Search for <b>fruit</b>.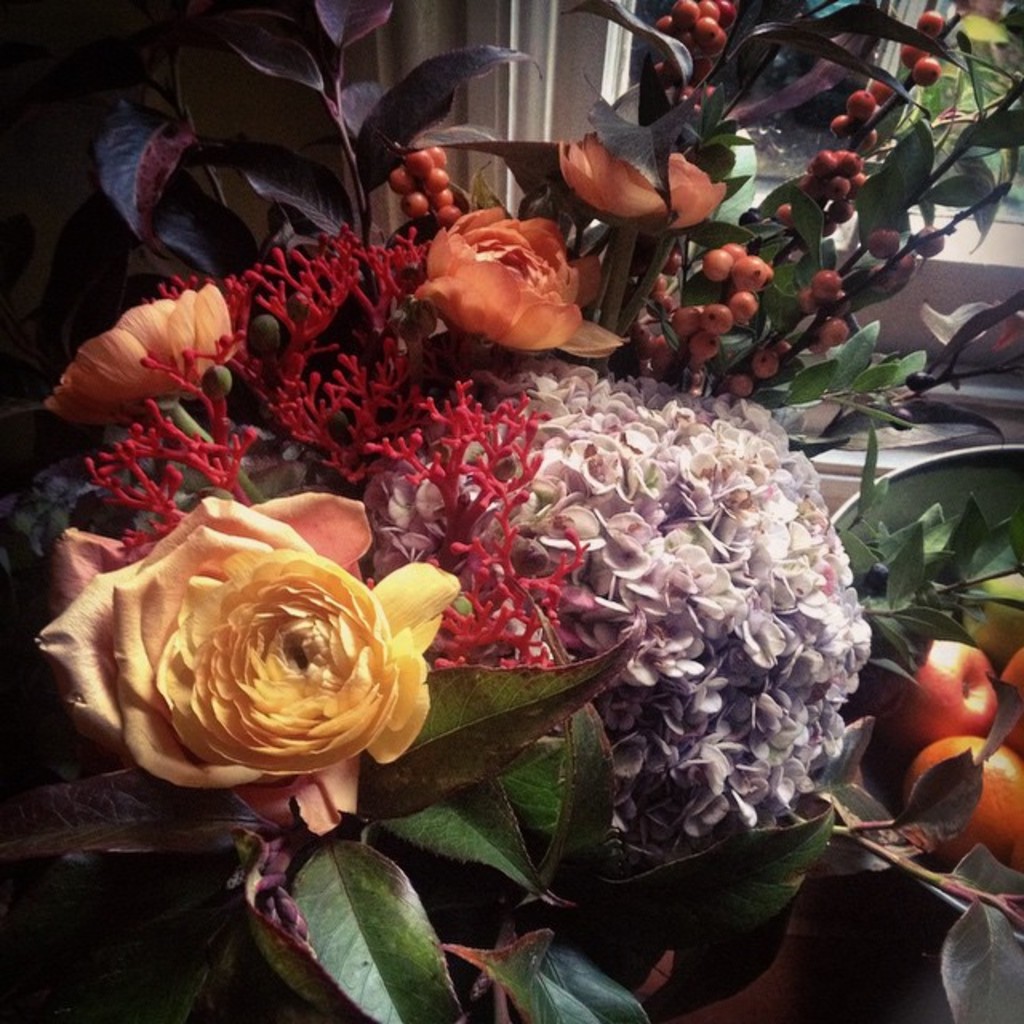
Found at <bbox>909, 56, 944, 91</bbox>.
